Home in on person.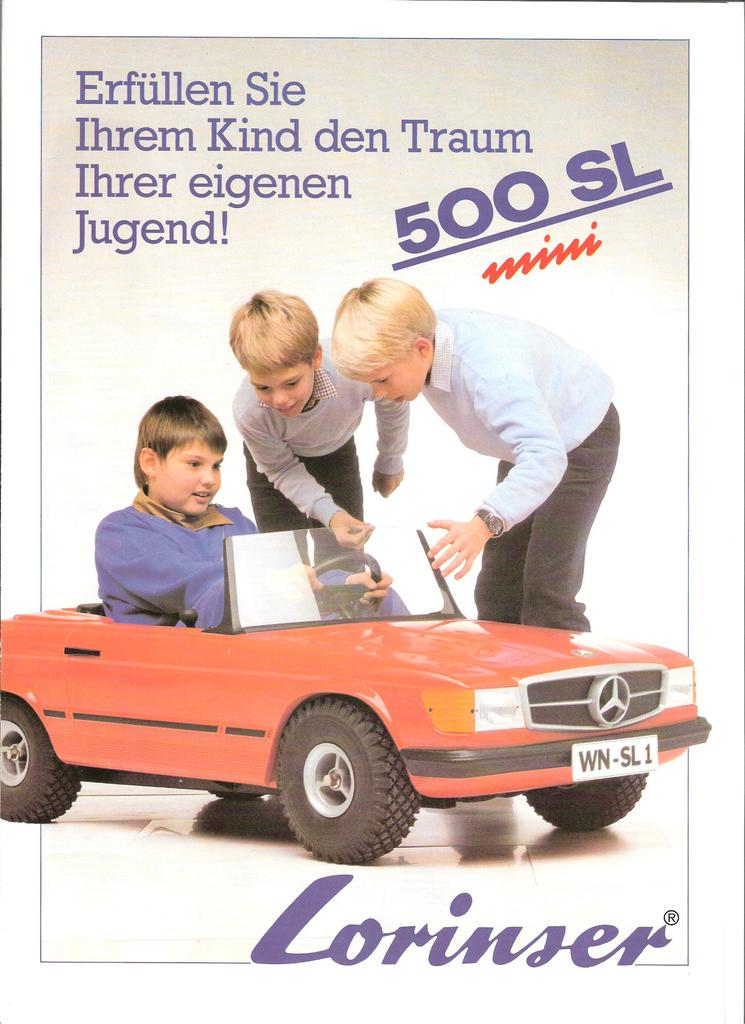
Homed in at {"x1": 326, "y1": 250, "x2": 623, "y2": 649}.
